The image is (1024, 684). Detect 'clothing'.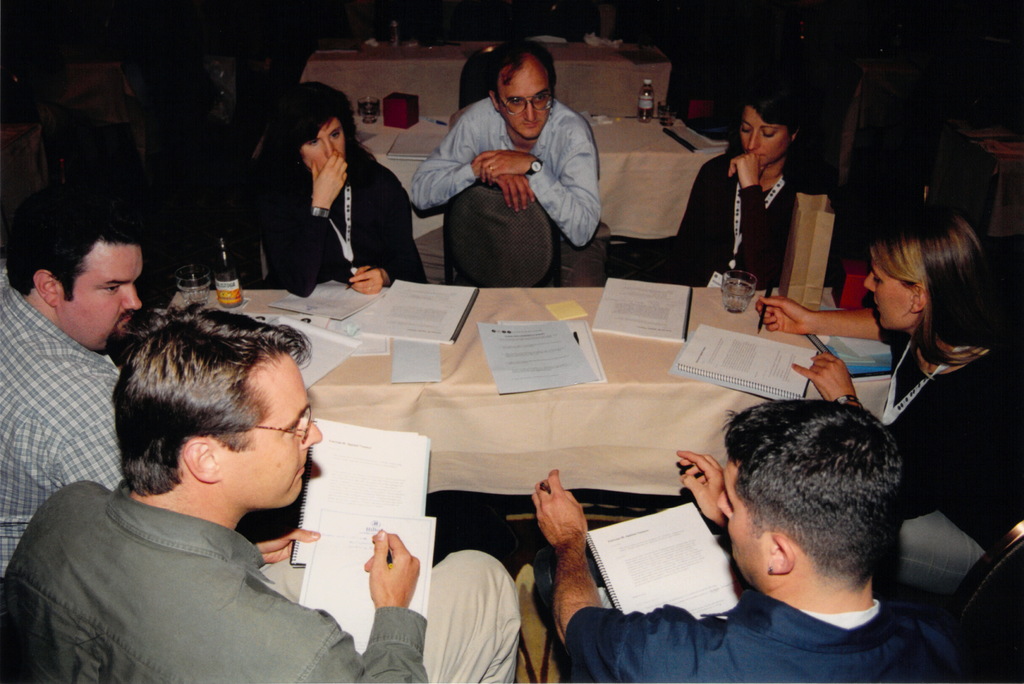
Detection: left=0, top=488, right=525, bottom=683.
